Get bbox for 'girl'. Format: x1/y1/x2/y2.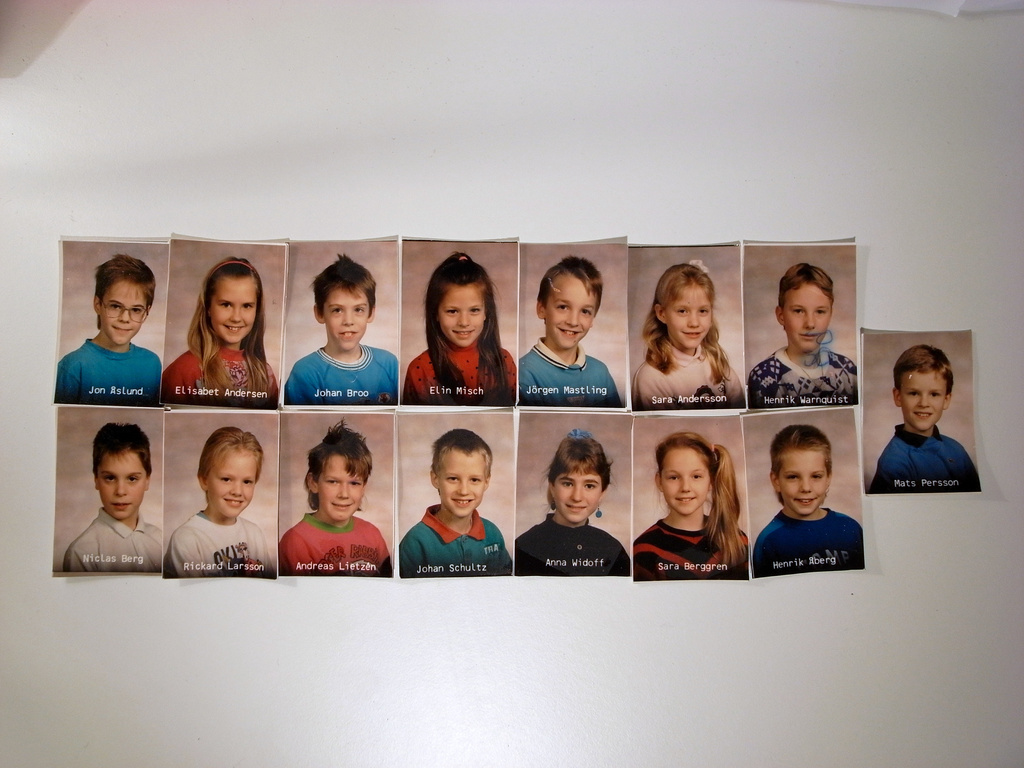
163/258/276/410.
